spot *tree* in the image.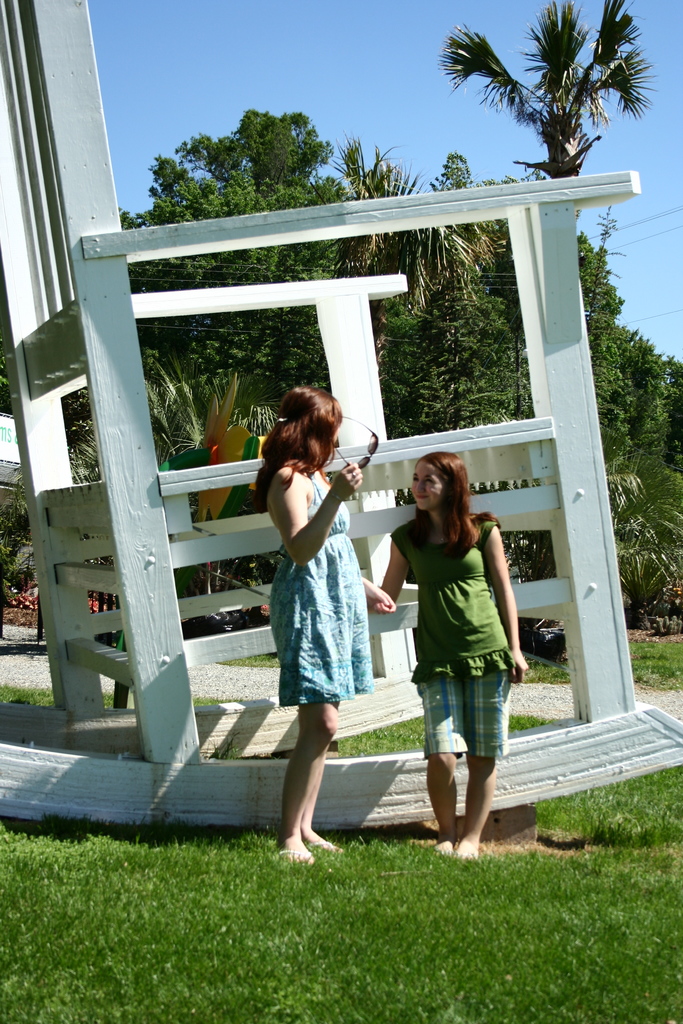
*tree* found at {"x1": 448, "y1": 12, "x2": 604, "y2": 180}.
